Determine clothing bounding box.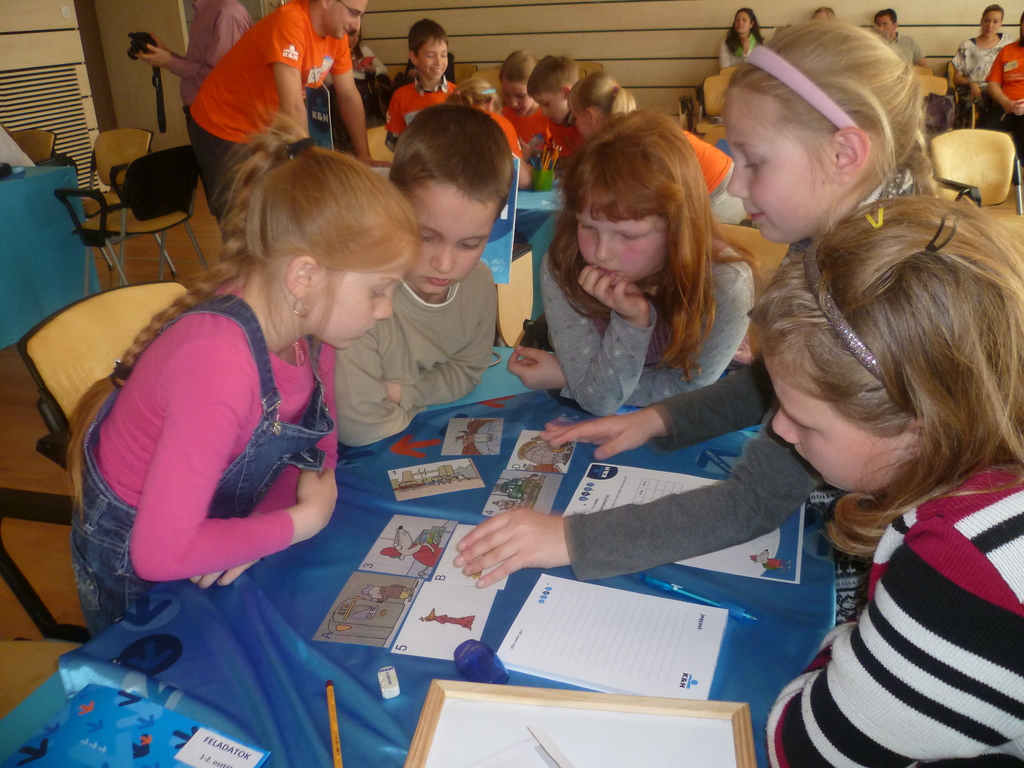
Determined: [x1=500, y1=99, x2=547, y2=146].
